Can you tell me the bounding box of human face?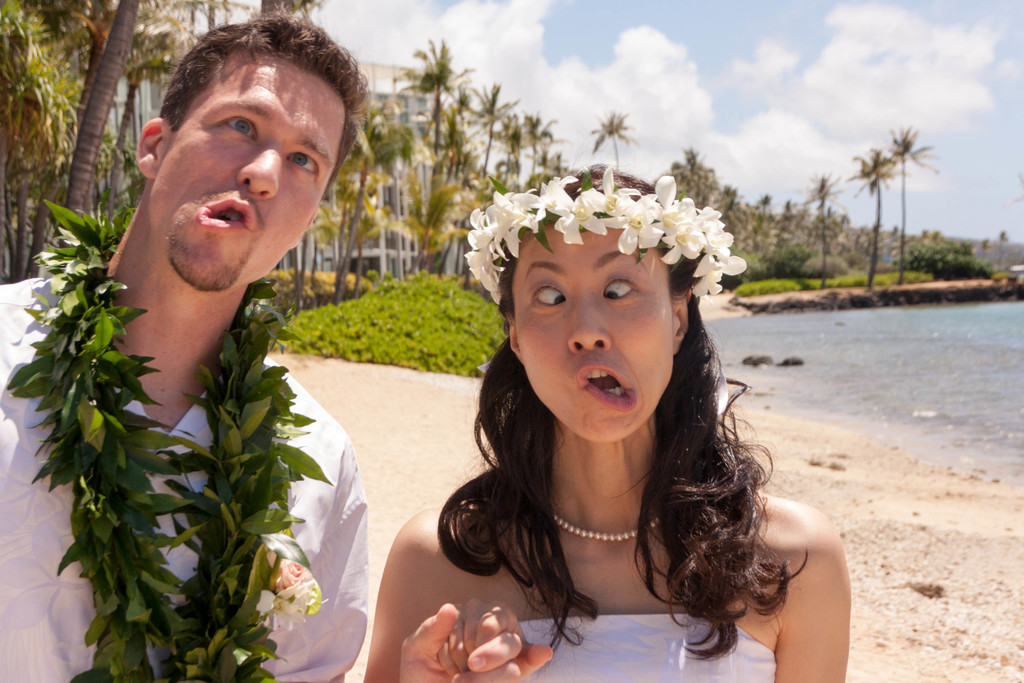
detection(509, 226, 670, 441).
